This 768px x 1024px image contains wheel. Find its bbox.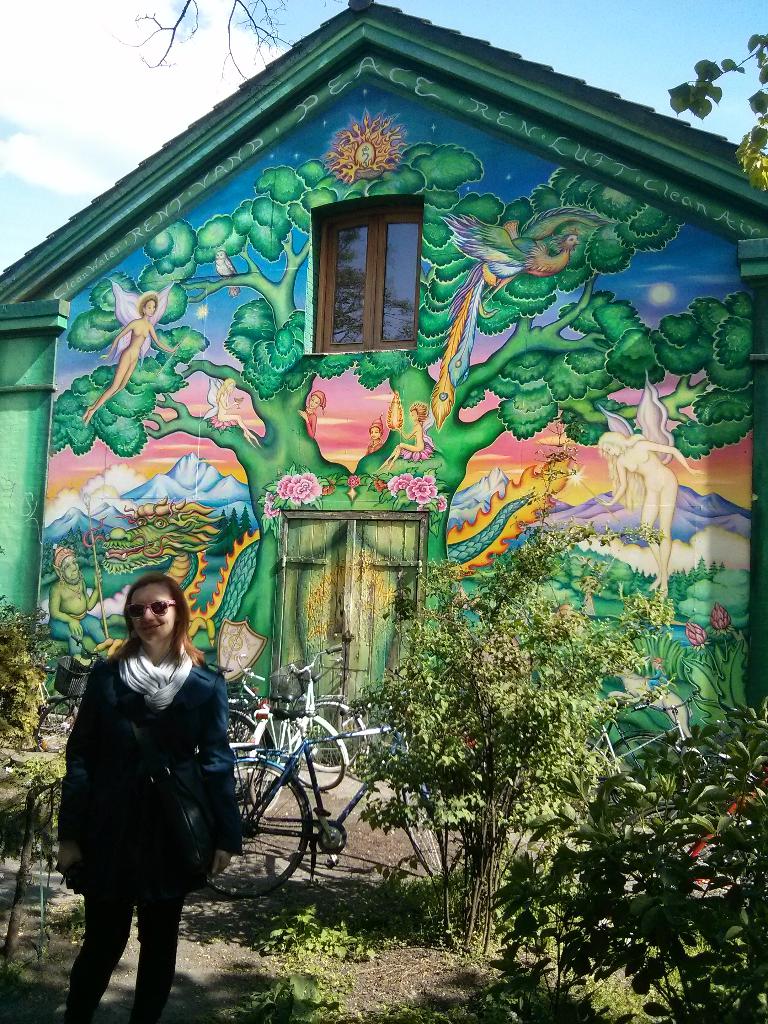
crop(33, 700, 79, 751).
